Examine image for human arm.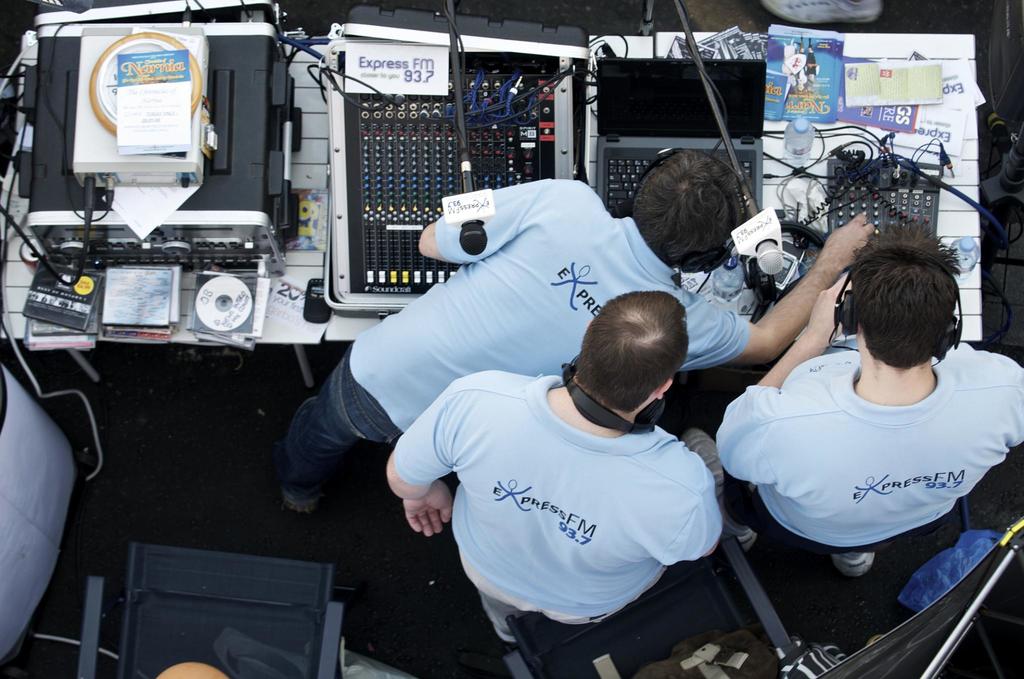
Examination result: crop(383, 384, 451, 541).
